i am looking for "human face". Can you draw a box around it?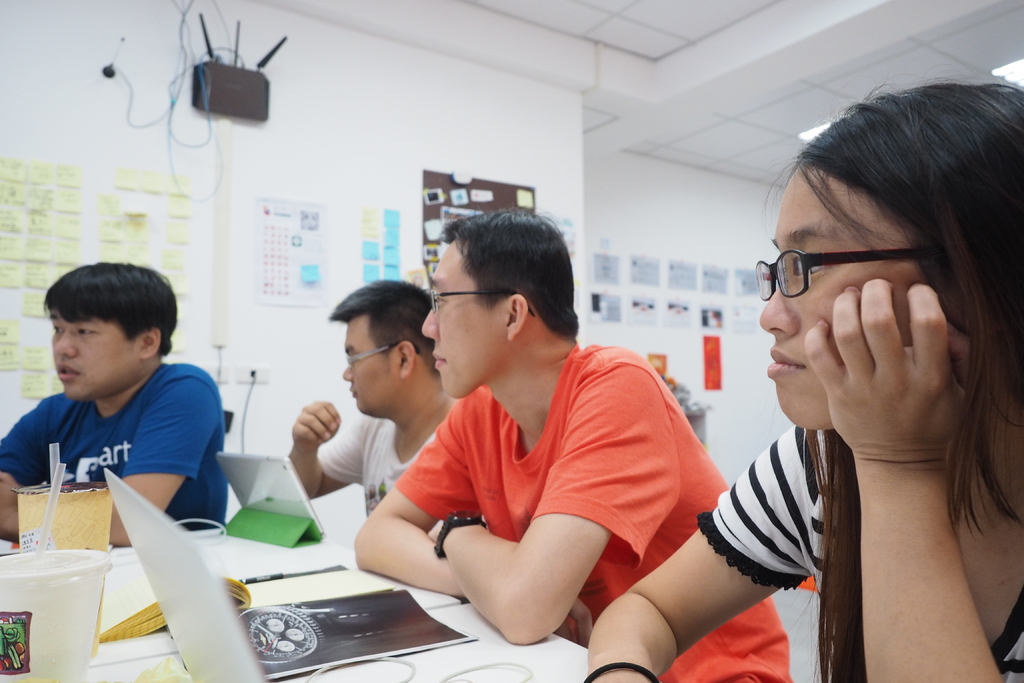
Sure, the bounding box is <region>420, 238, 505, 399</region>.
